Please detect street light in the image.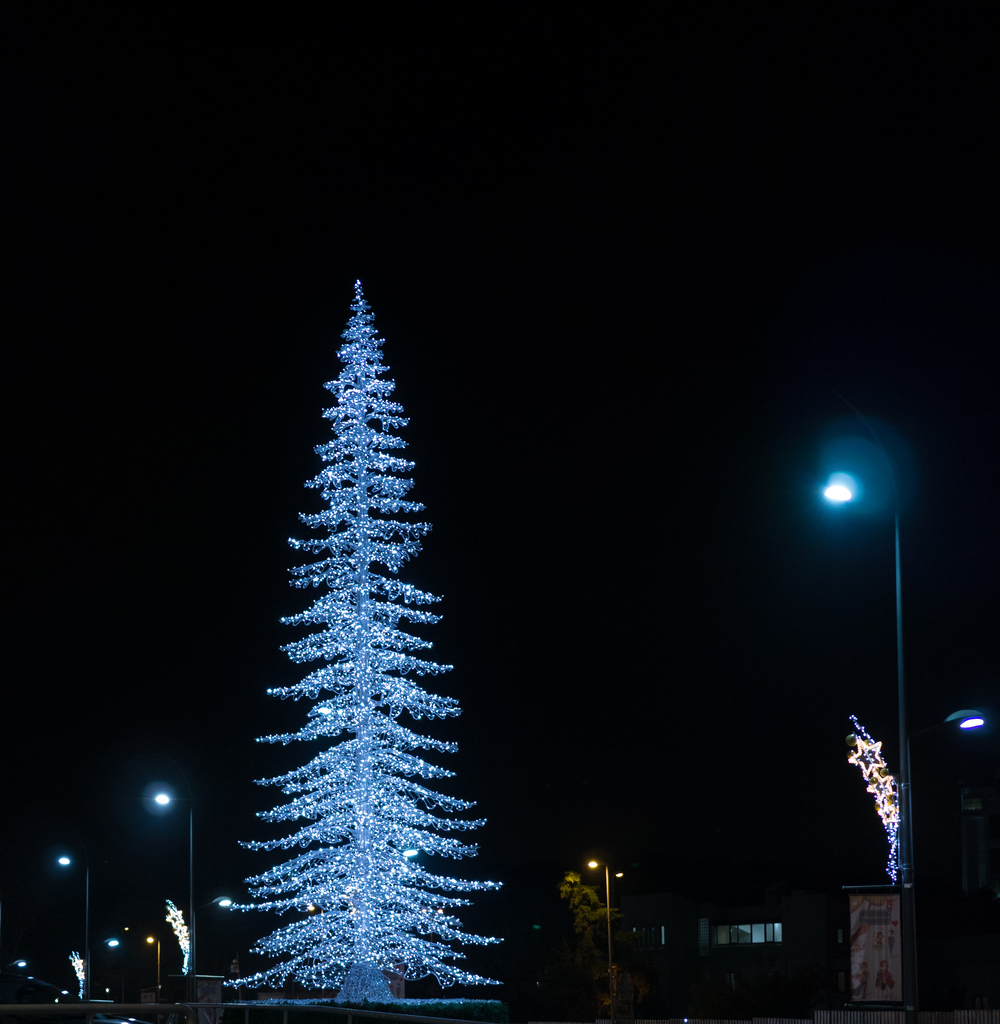
crop(796, 406, 948, 860).
